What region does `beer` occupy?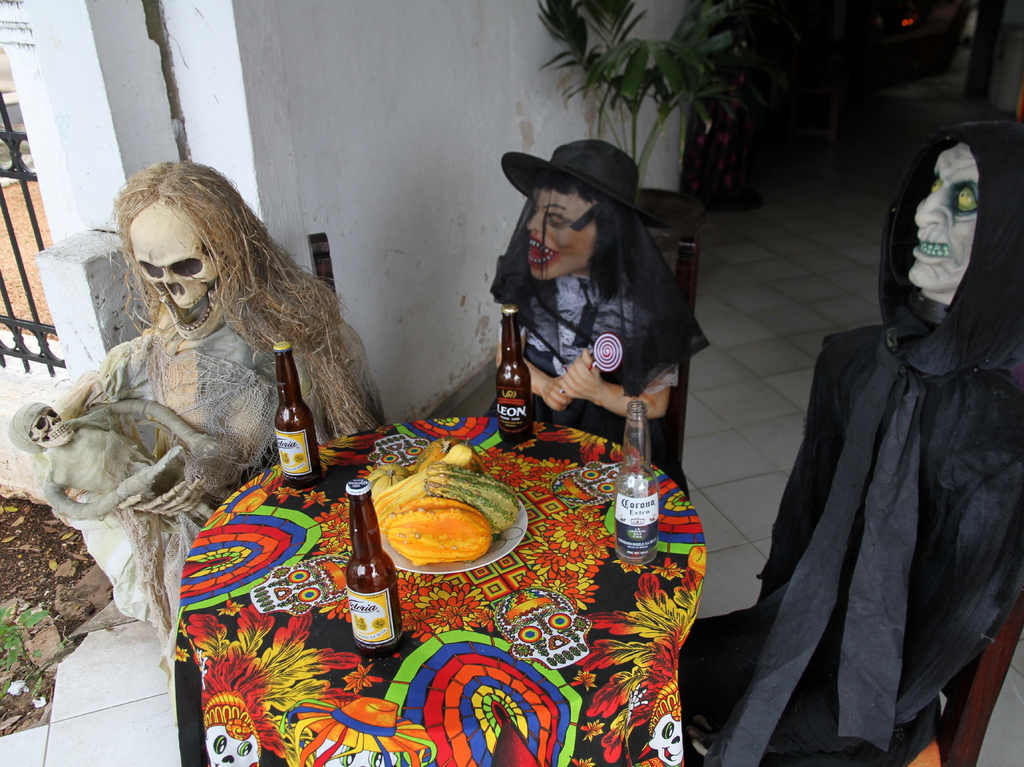
l=343, t=483, r=399, b=656.
